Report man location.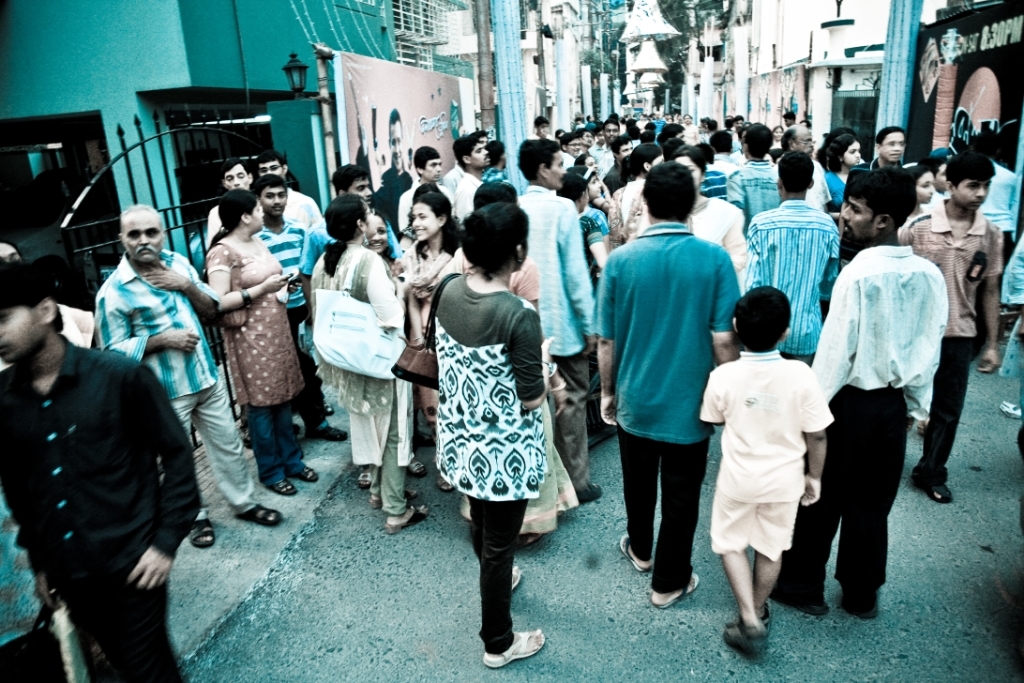
Report: {"left": 92, "top": 204, "right": 283, "bottom": 553}.
